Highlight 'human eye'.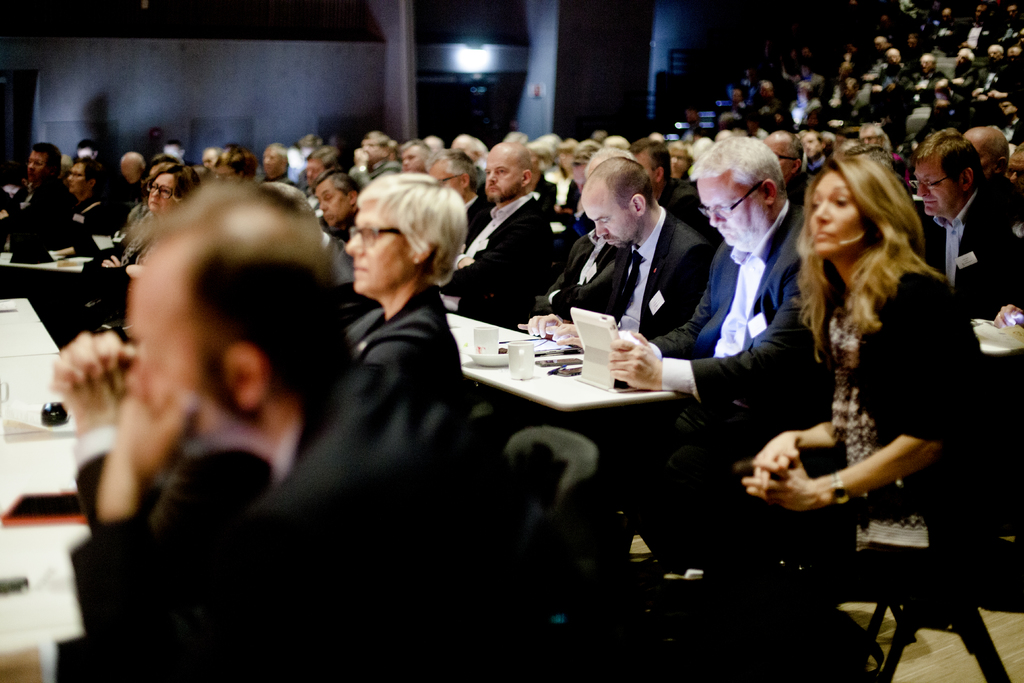
Highlighted region: [x1=602, y1=217, x2=609, y2=226].
